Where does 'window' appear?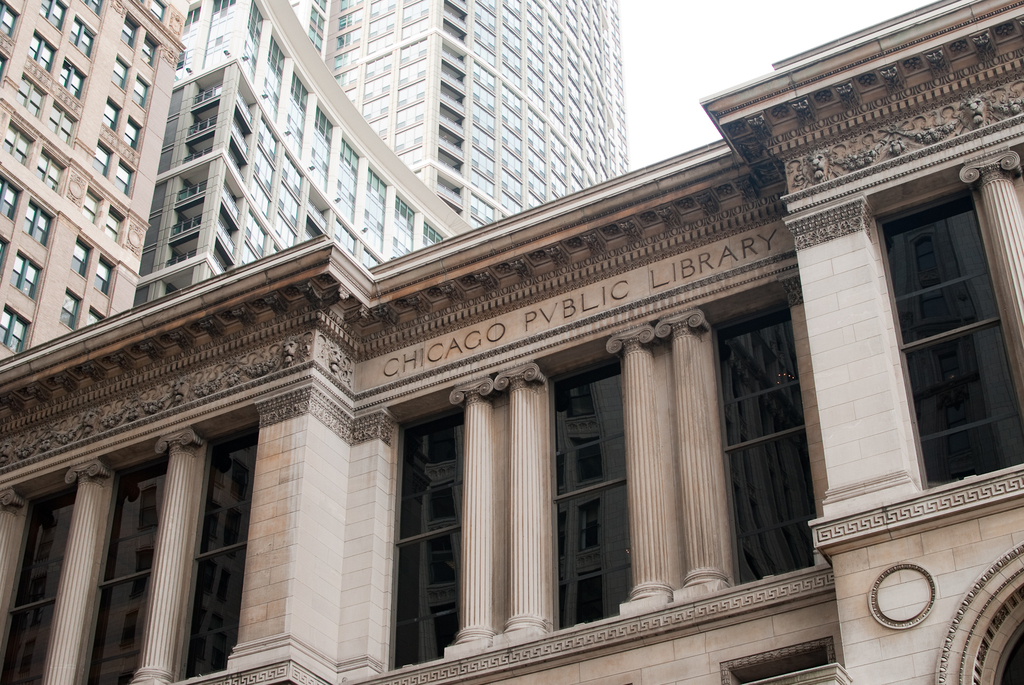
Appears at <region>83, 190, 97, 225</region>.
